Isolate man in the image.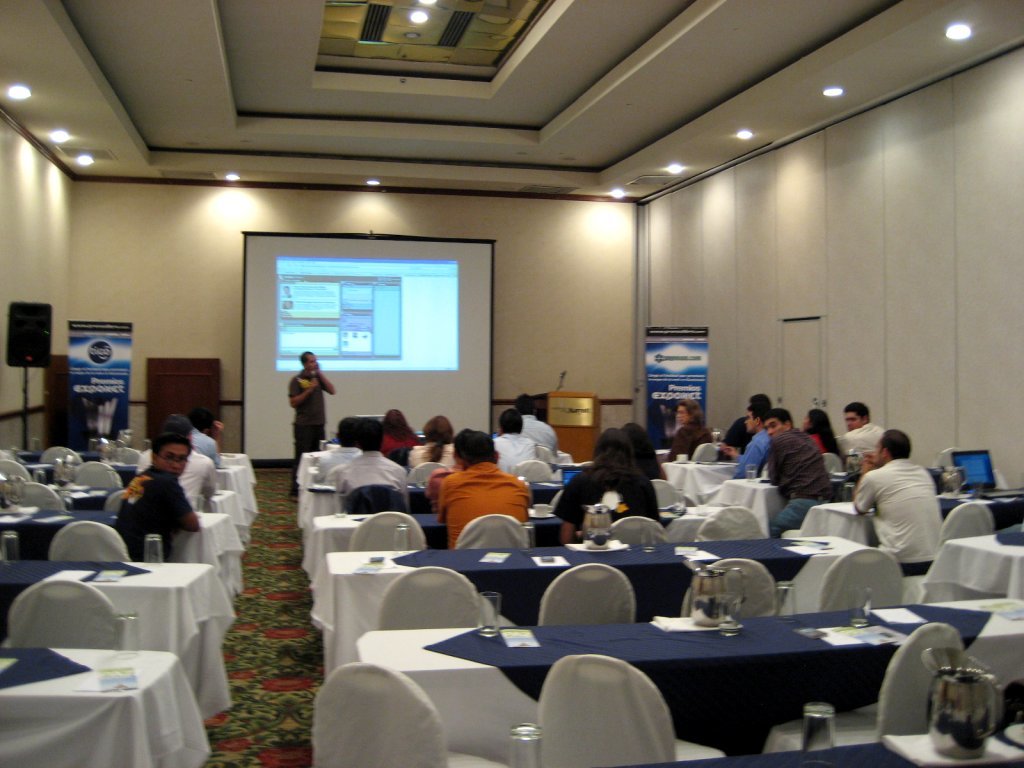
Isolated region: detection(833, 398, 887, 459).
